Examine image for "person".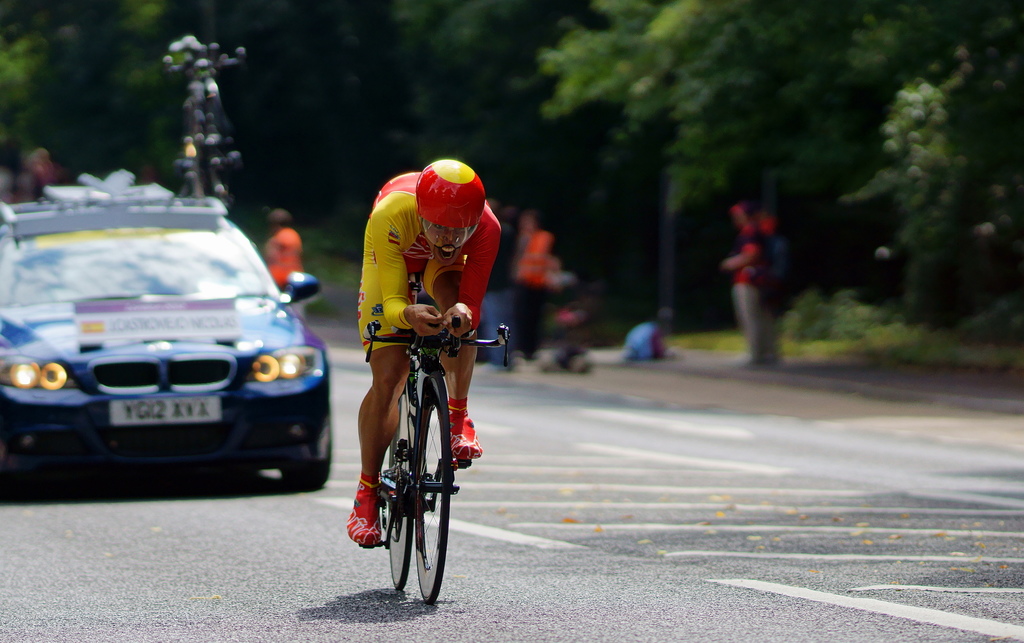
Examination result: [x1=724, y1=204, x2=788, y2=359].
